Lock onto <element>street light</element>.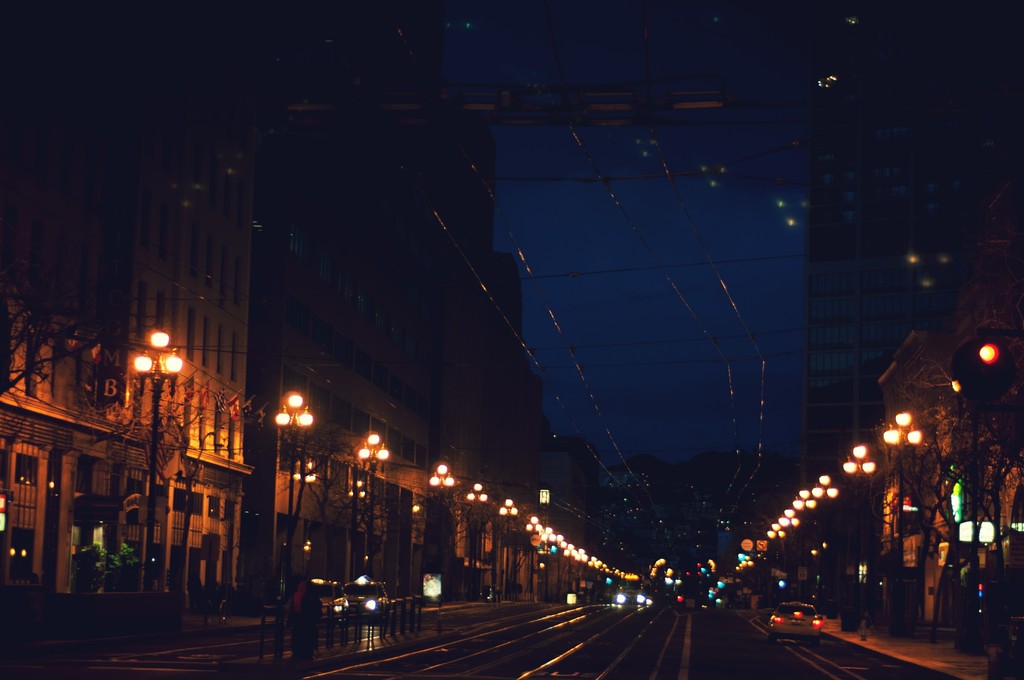
Locked: bbox=[273, 387, 317, 604].
